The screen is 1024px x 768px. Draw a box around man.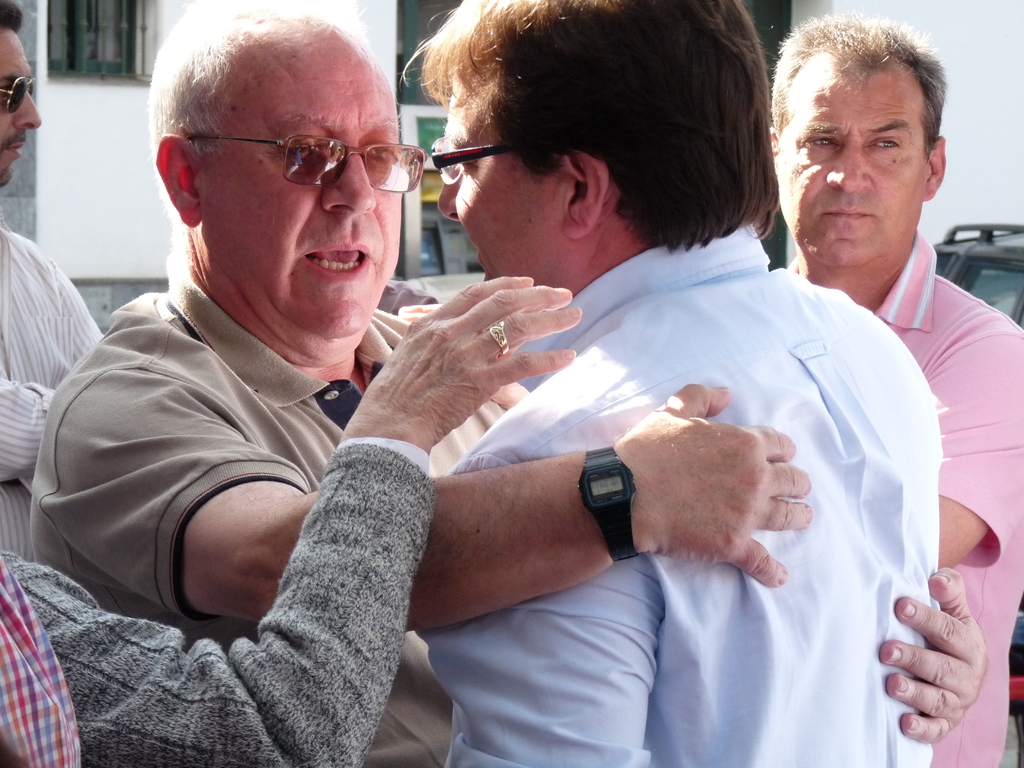
<region>396, 0, 947, 767</region>.
